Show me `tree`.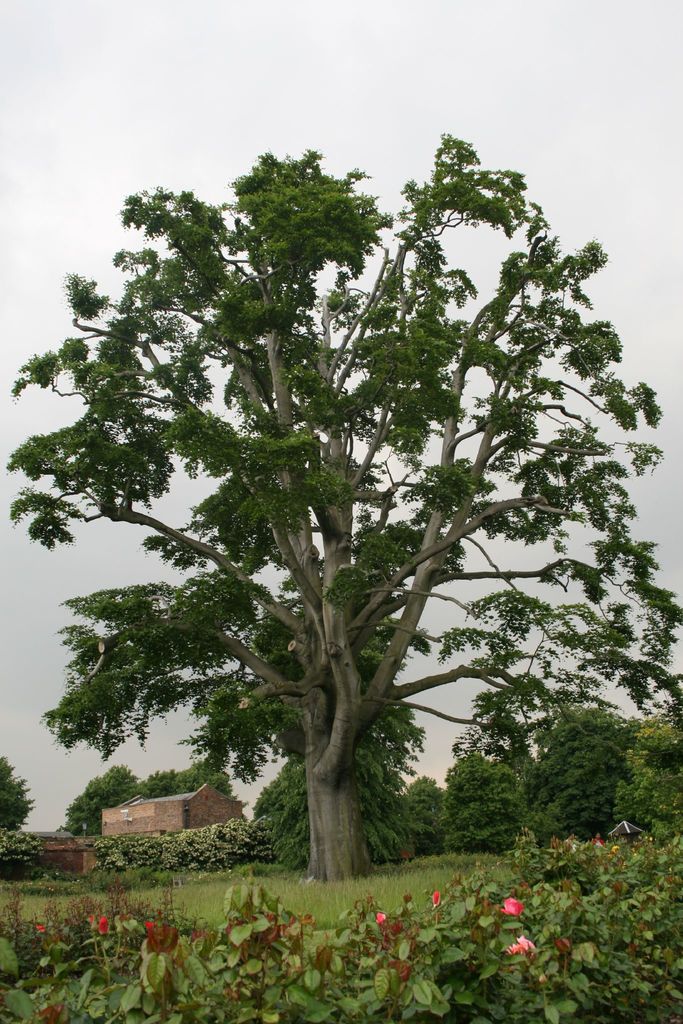
`tree` is here: [x1=0, y1=755, x2=38, y2=844].
